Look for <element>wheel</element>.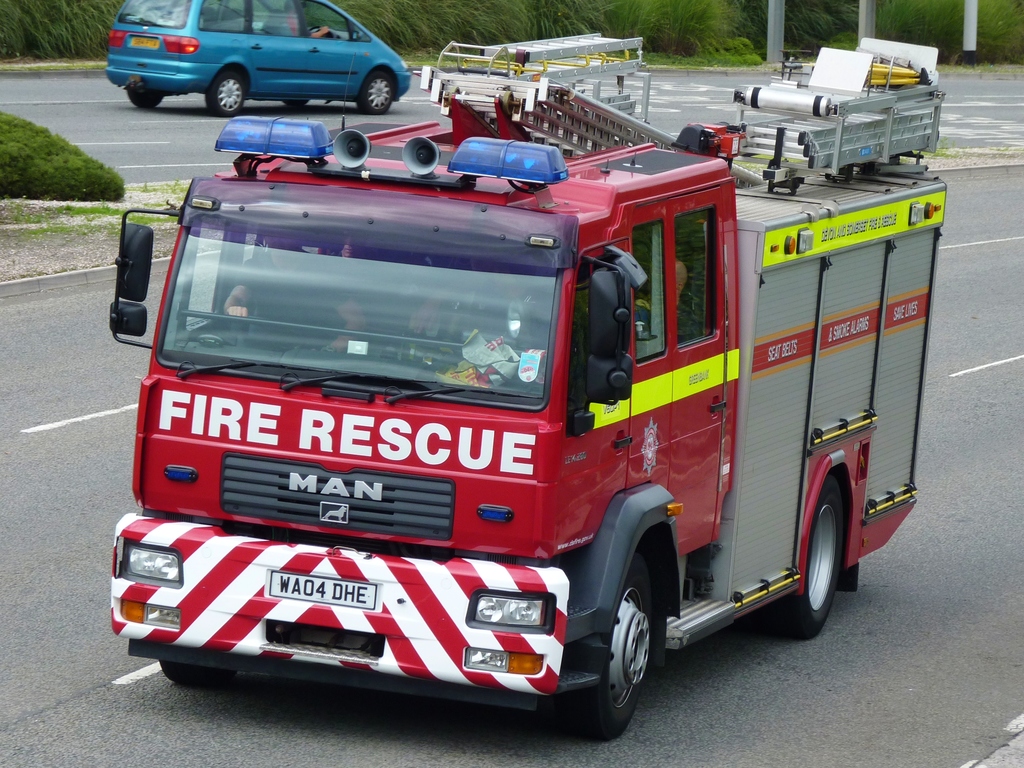
Found: select_region(154, 660, 232, 688).
